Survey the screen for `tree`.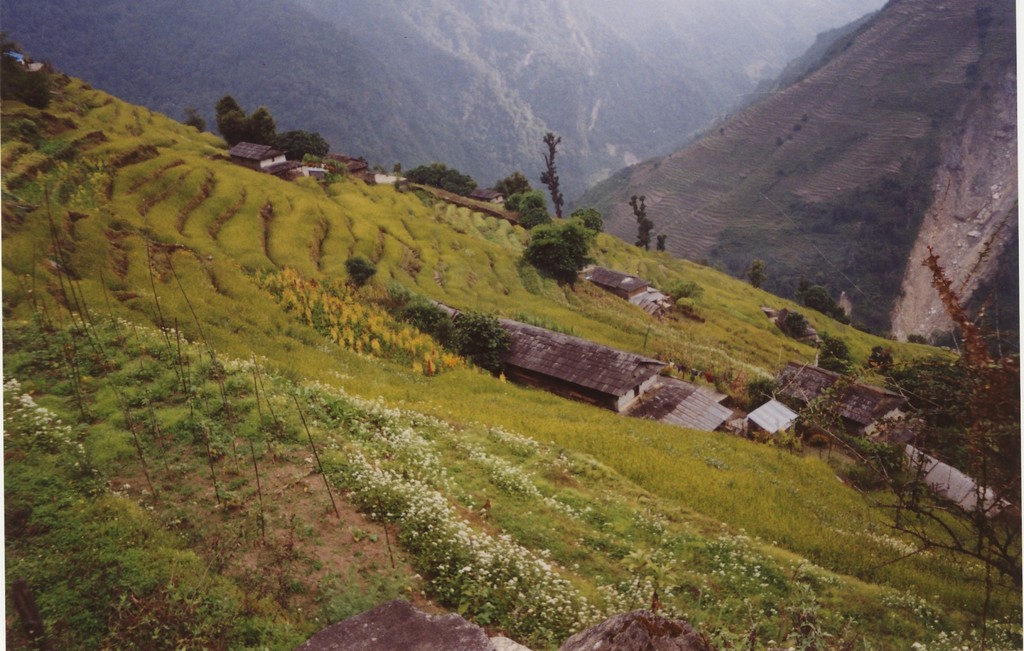
Survey found: (813,329,858,380).
